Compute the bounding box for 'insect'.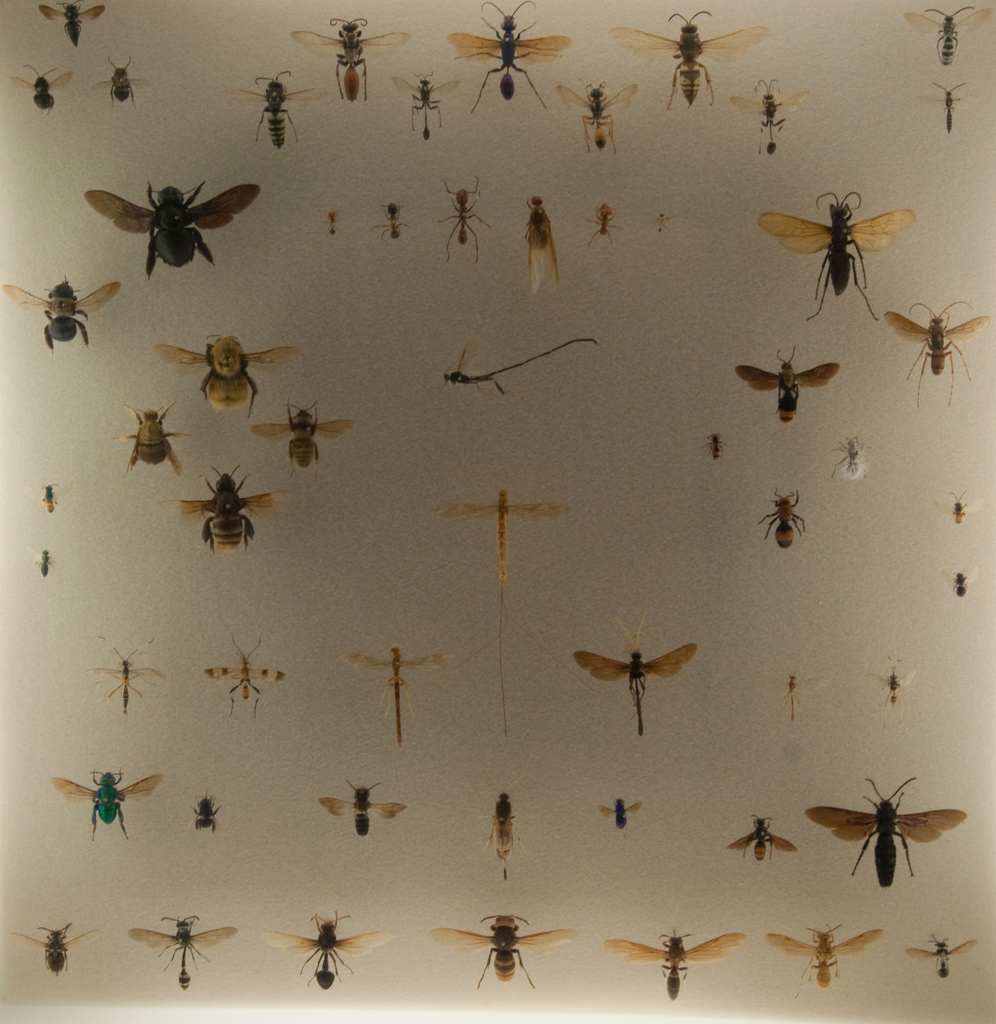
[52,762,169,836].
